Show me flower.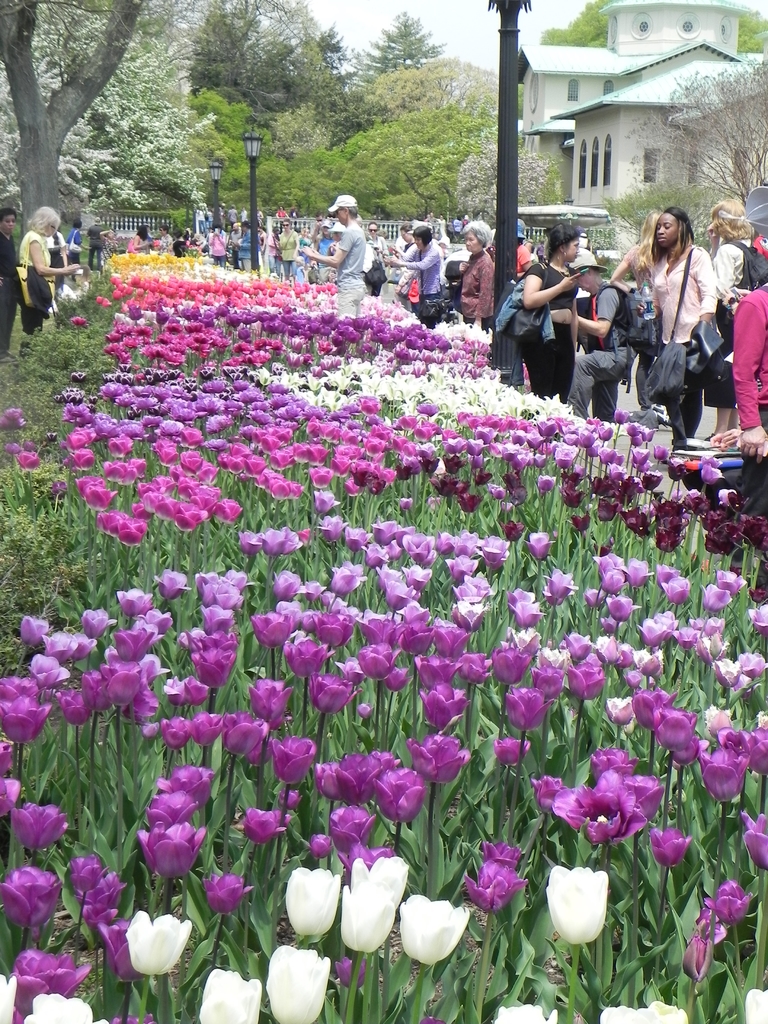
flower is here: left=702, top=883, right=756, bottom=930.
